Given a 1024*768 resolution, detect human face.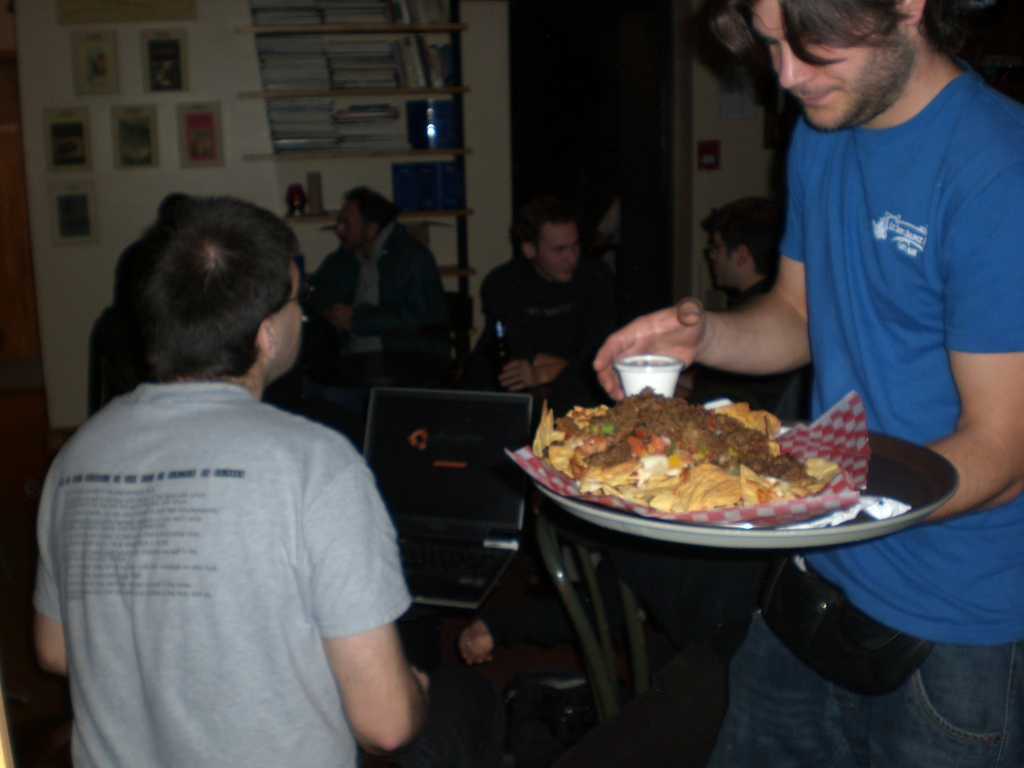
[268, 259, 308, 387].
